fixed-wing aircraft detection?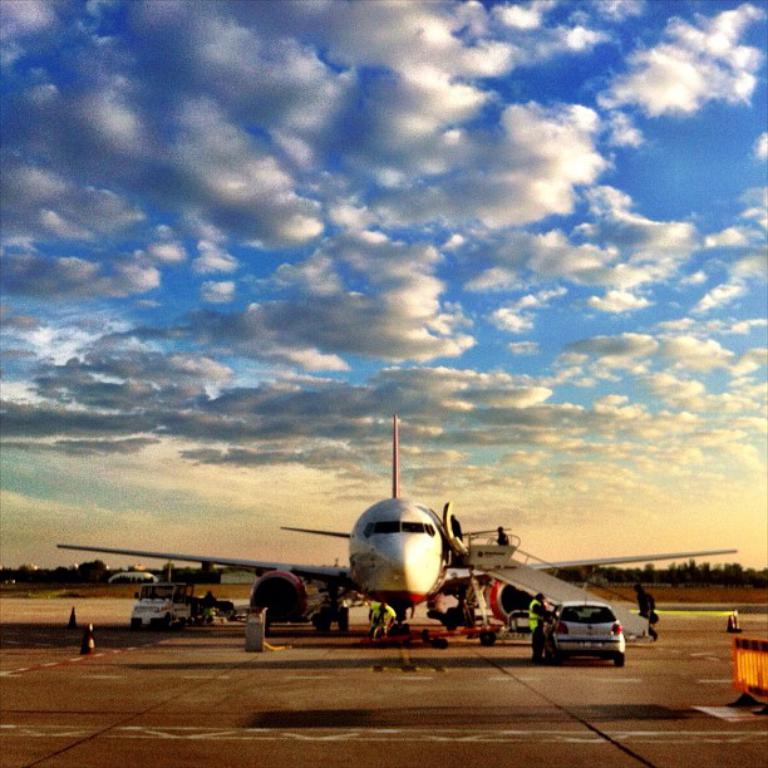
box(51, 415, 745, 643)
